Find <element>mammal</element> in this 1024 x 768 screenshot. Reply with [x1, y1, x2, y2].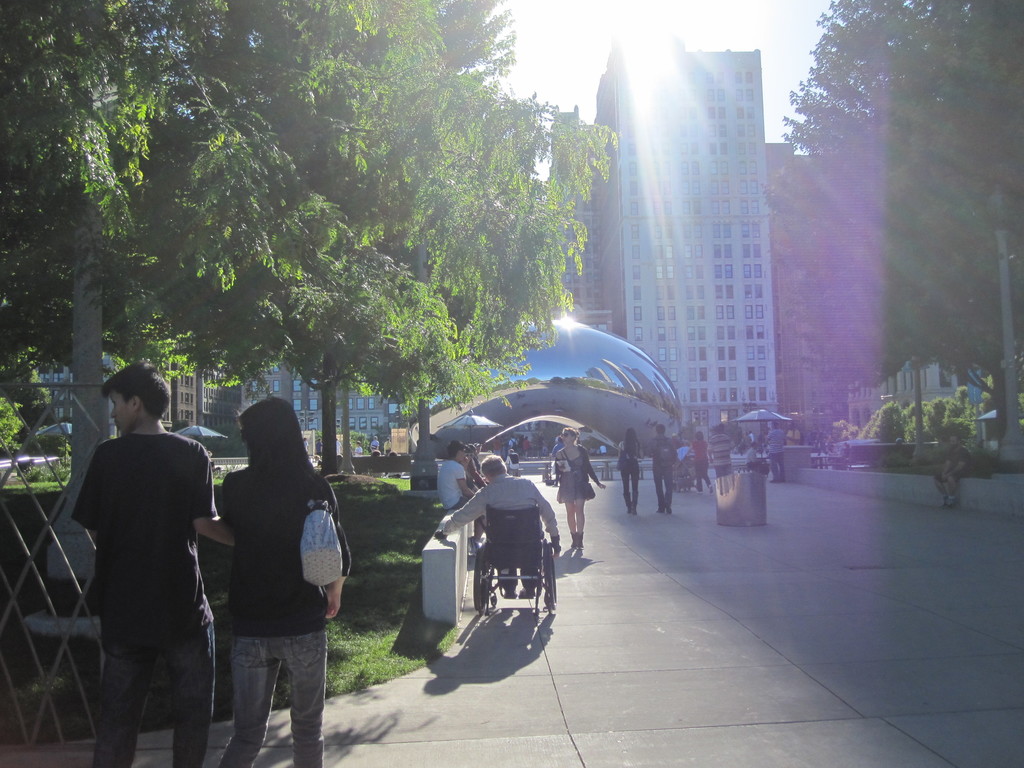
[52, 366, 221, 728].
